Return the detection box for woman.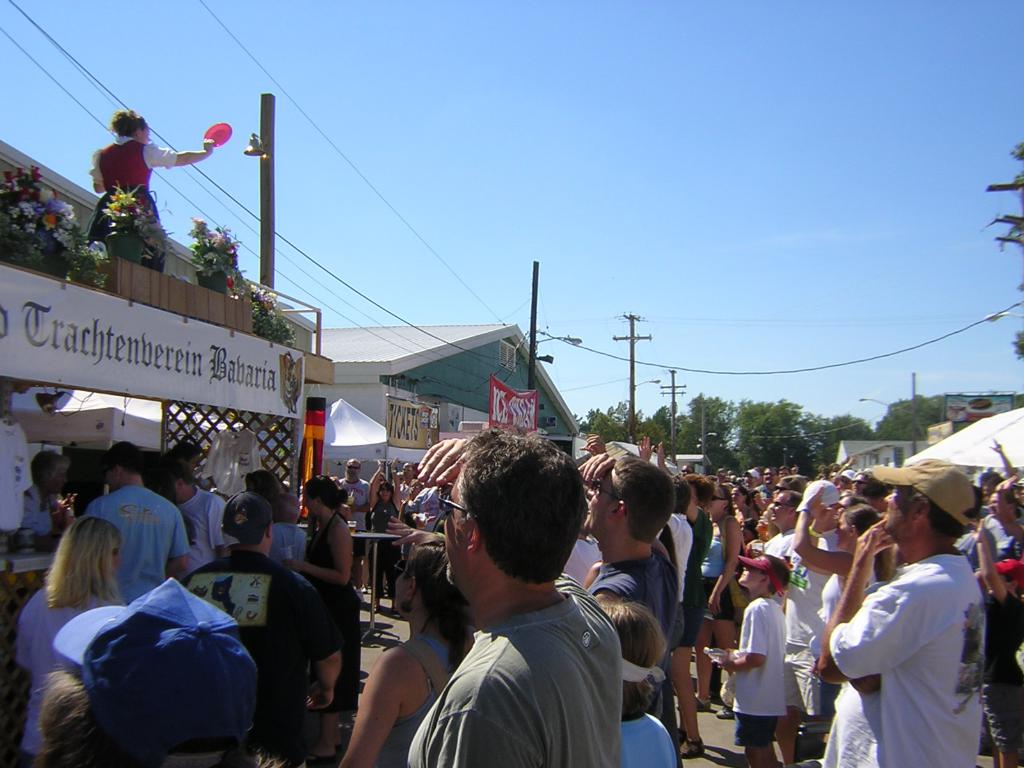
[x1=369, y1=460, x2=407, y2=601].
